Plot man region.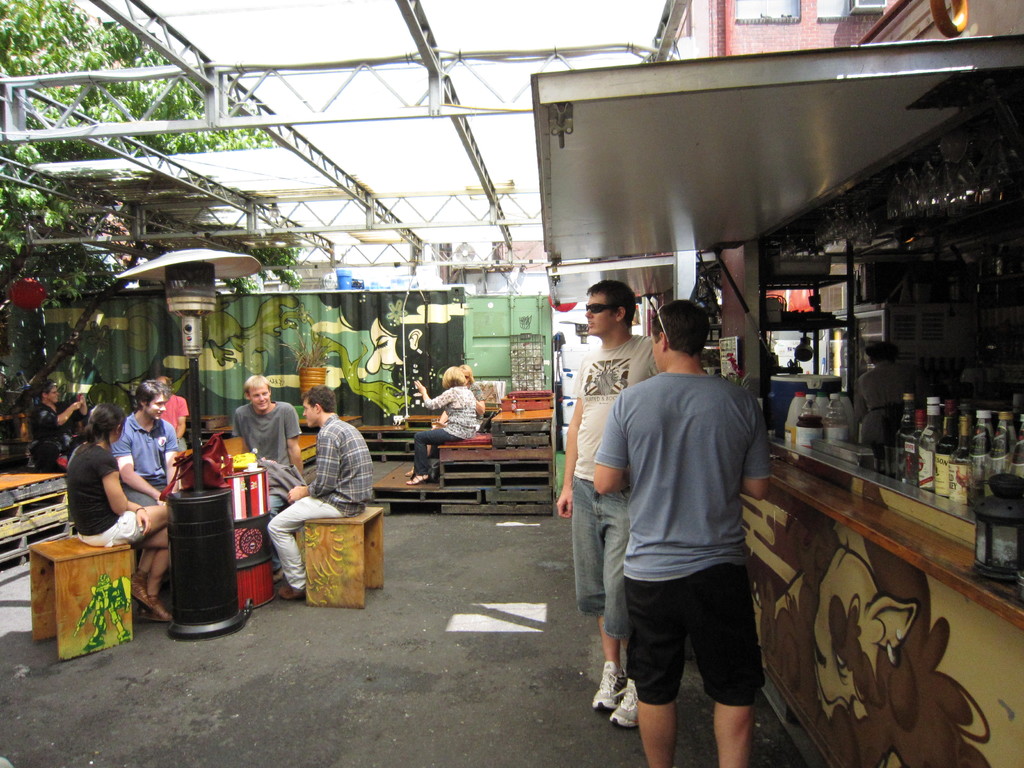
Plotted at 157/373/189/454.
